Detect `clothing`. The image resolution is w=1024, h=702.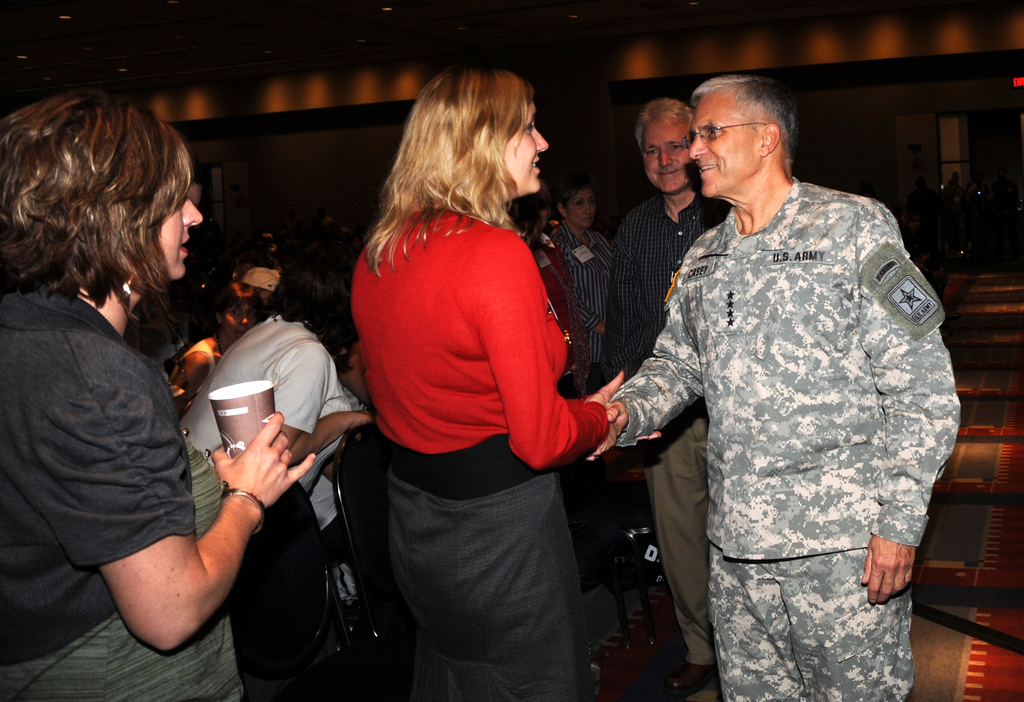
358:202:599:443.
